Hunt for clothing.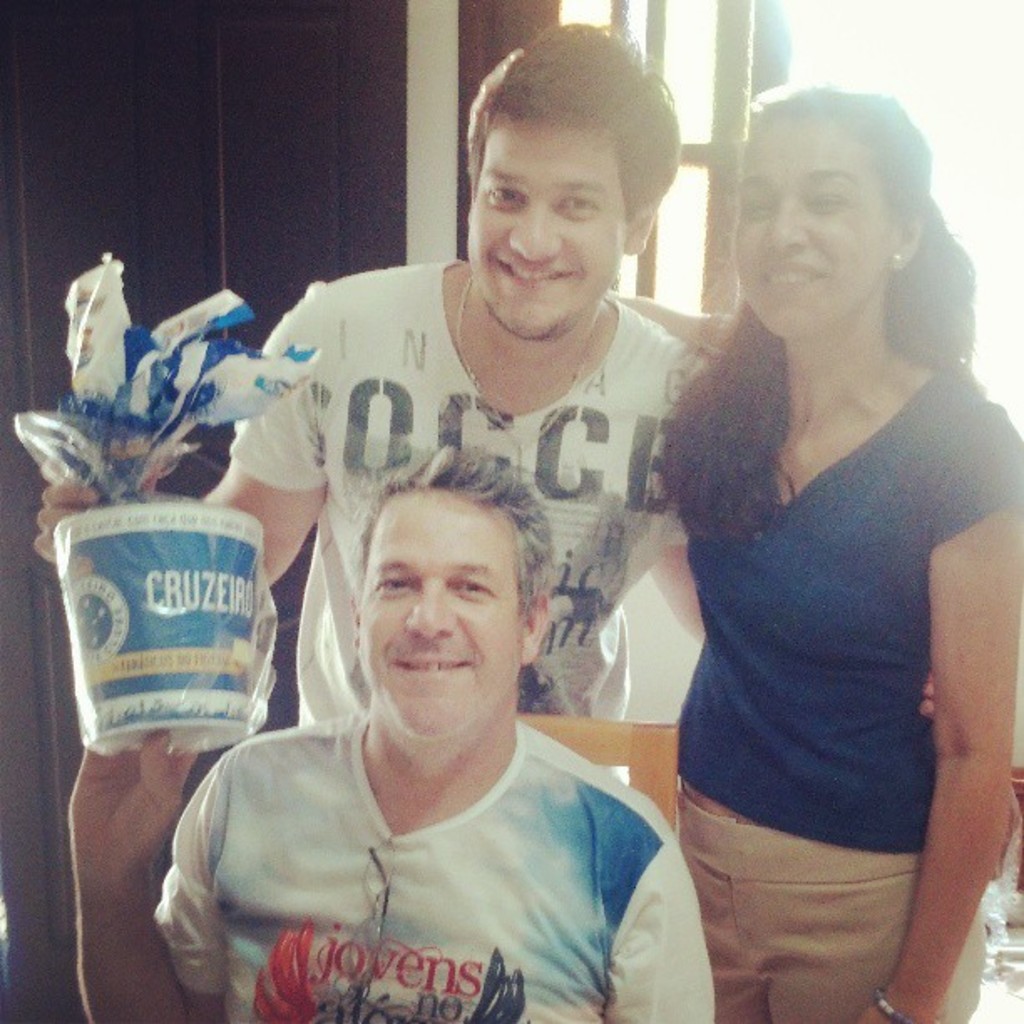
Hunted down at bbox=(233, 263, 706, 796).
